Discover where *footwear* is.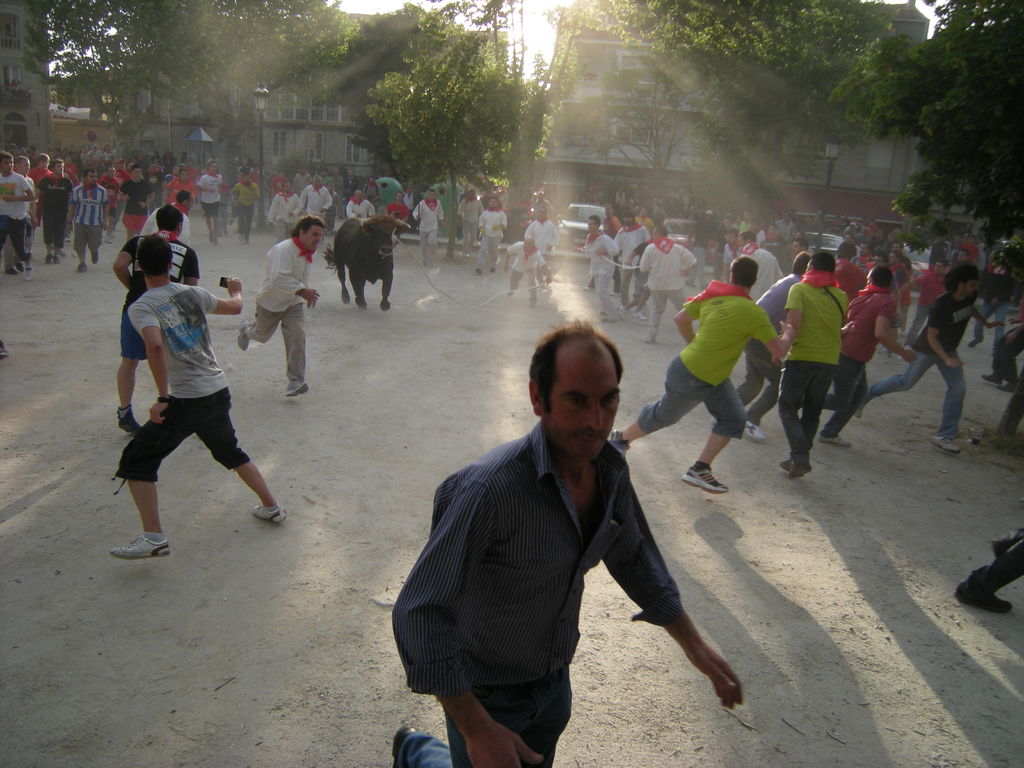
Discovered at <bbox>710, 417, 719, 427</bbox>.
